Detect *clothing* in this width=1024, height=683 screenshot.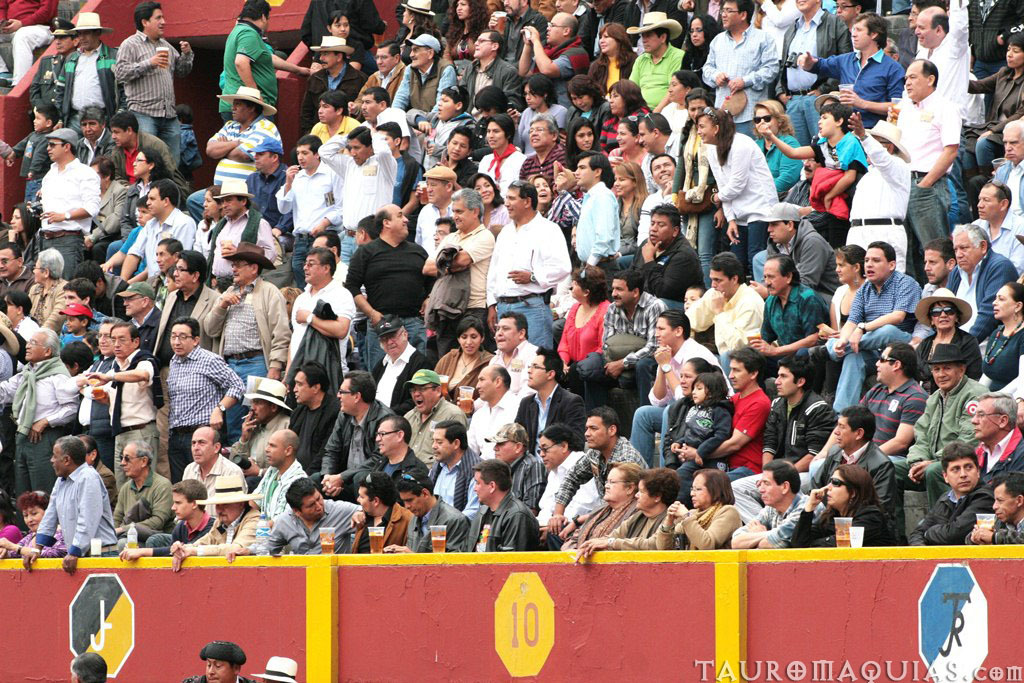
Detection: 606, 288, 666, 404.
